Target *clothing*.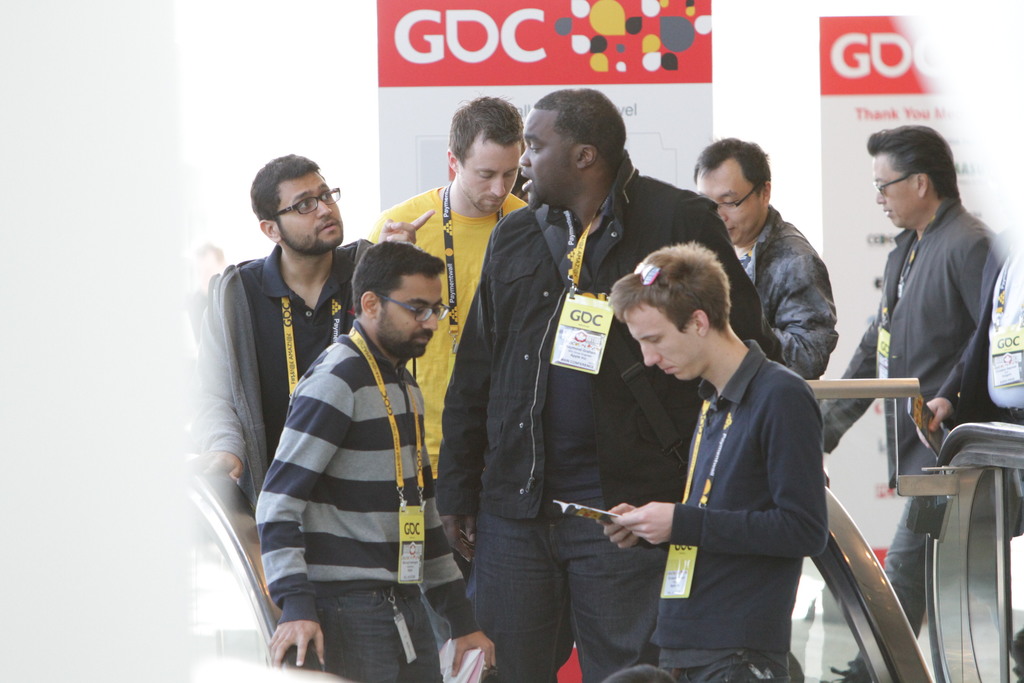
Target region: bbox(247, 318, 476, 682).
